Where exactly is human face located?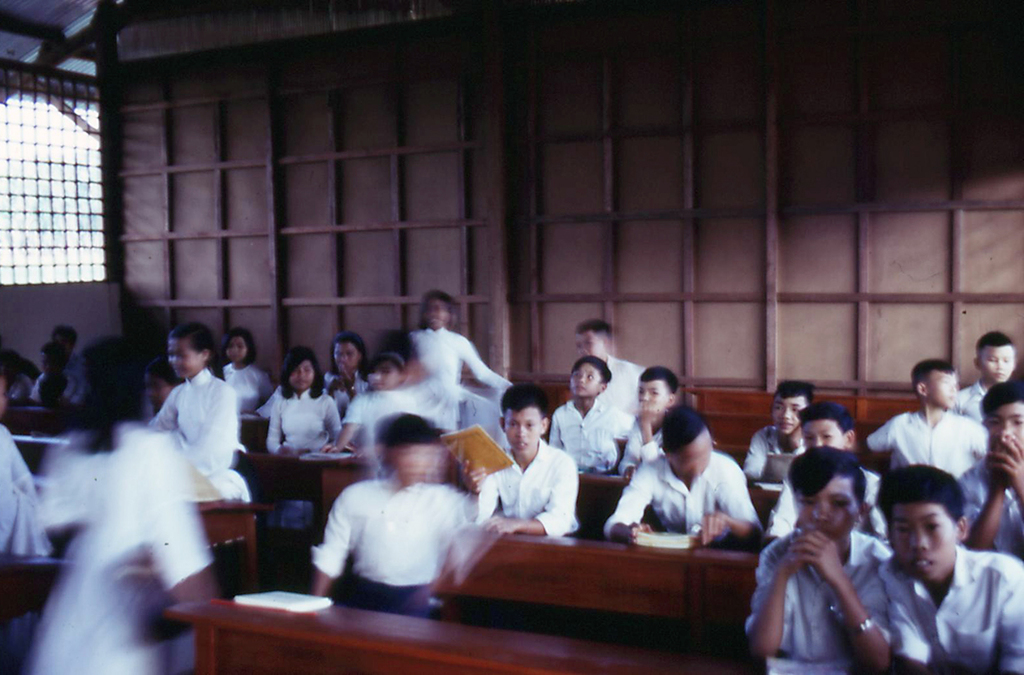
Its bounding box is {"x1": 930, "y1": 373, "x2": 953, "y2": 410}.
